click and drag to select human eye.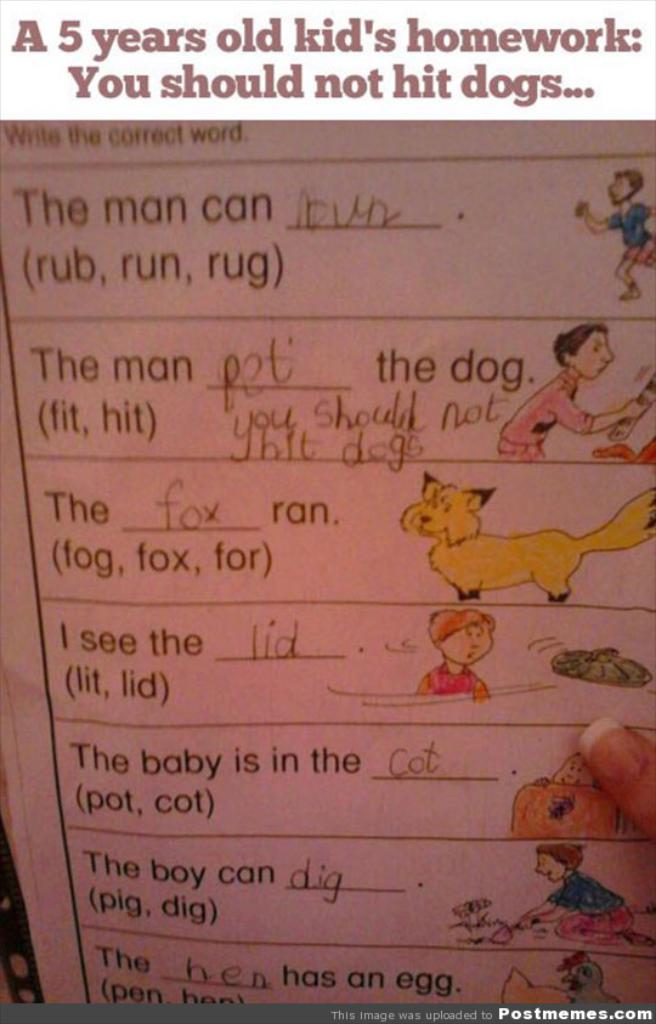
Selection: detection(464, 626, 471, 639).
